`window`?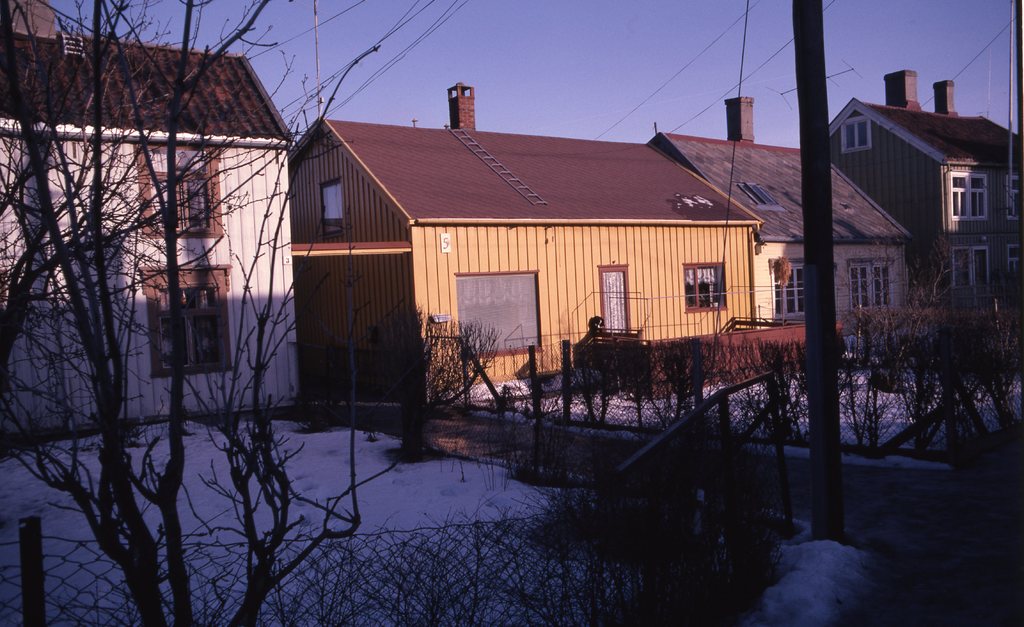
[156,266,212,365]
